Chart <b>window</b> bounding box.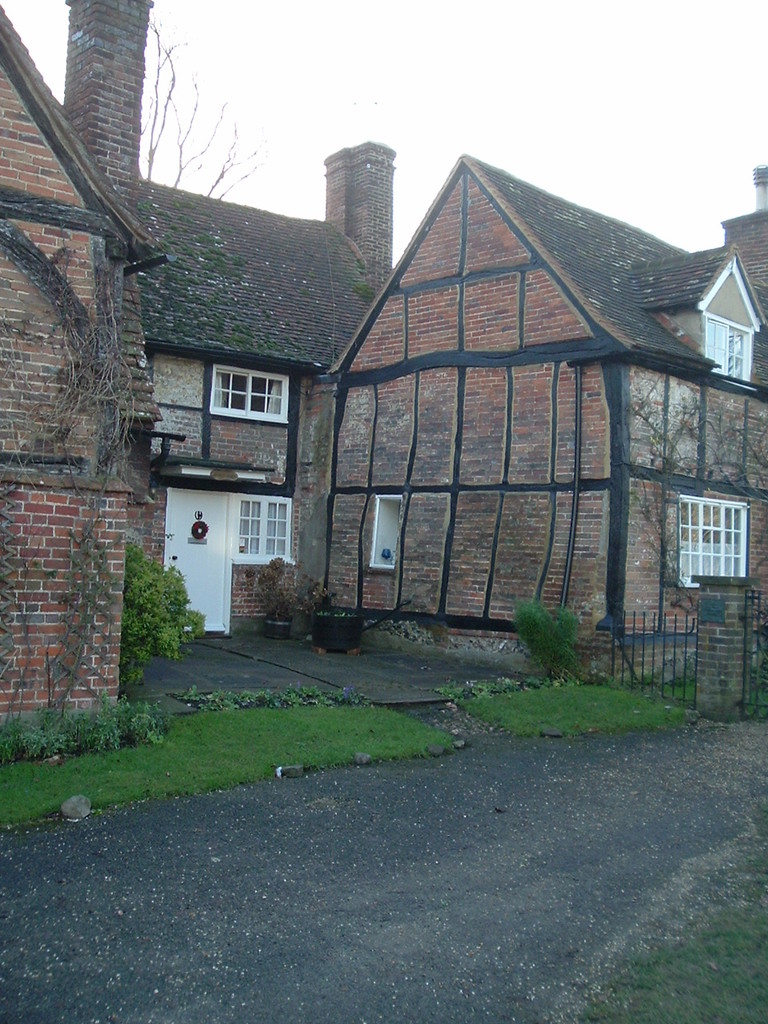
Charted: 701 313 746 378.
